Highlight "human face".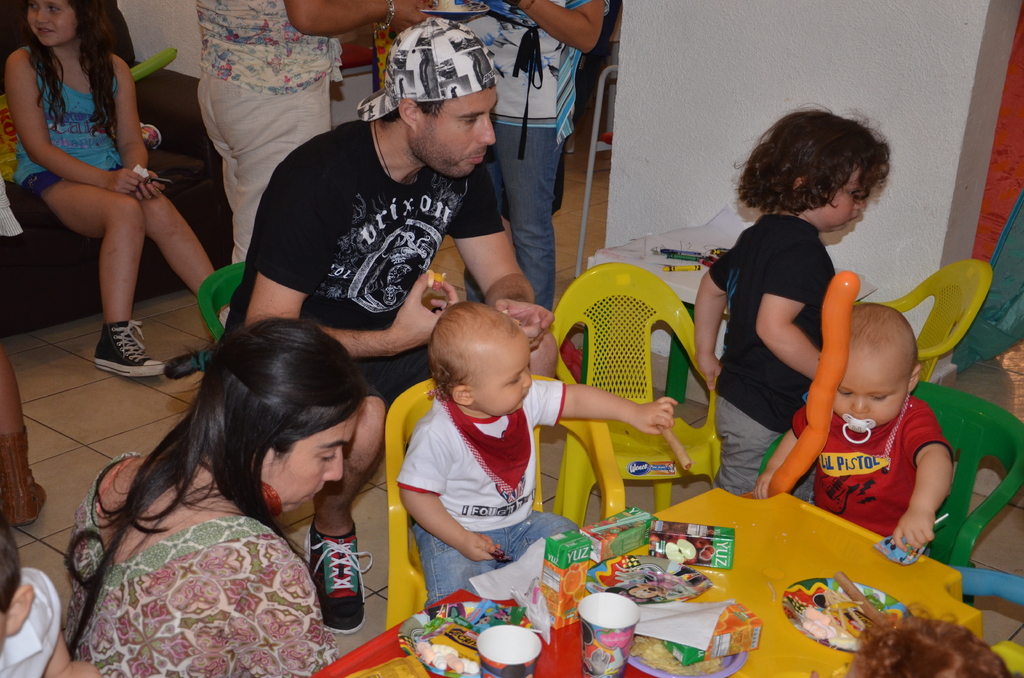
Highlighted region: (x1=26, y1=0, x2=77, y2=53).
